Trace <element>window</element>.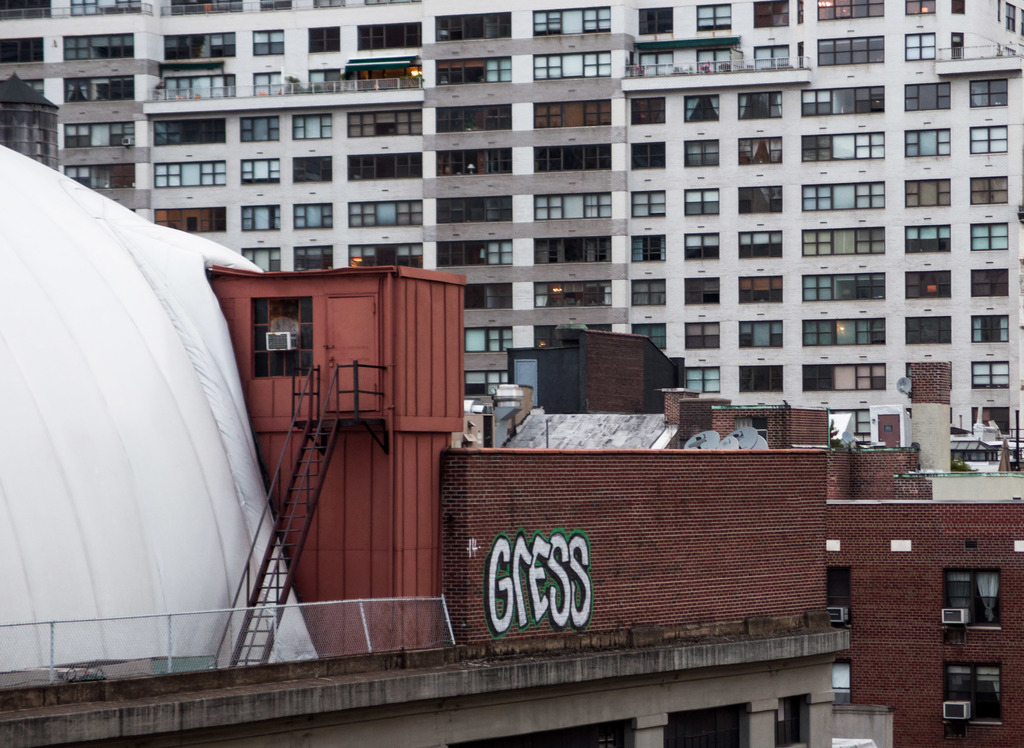
Traced to x1=524, y1=190, x2=610, y2=228.
